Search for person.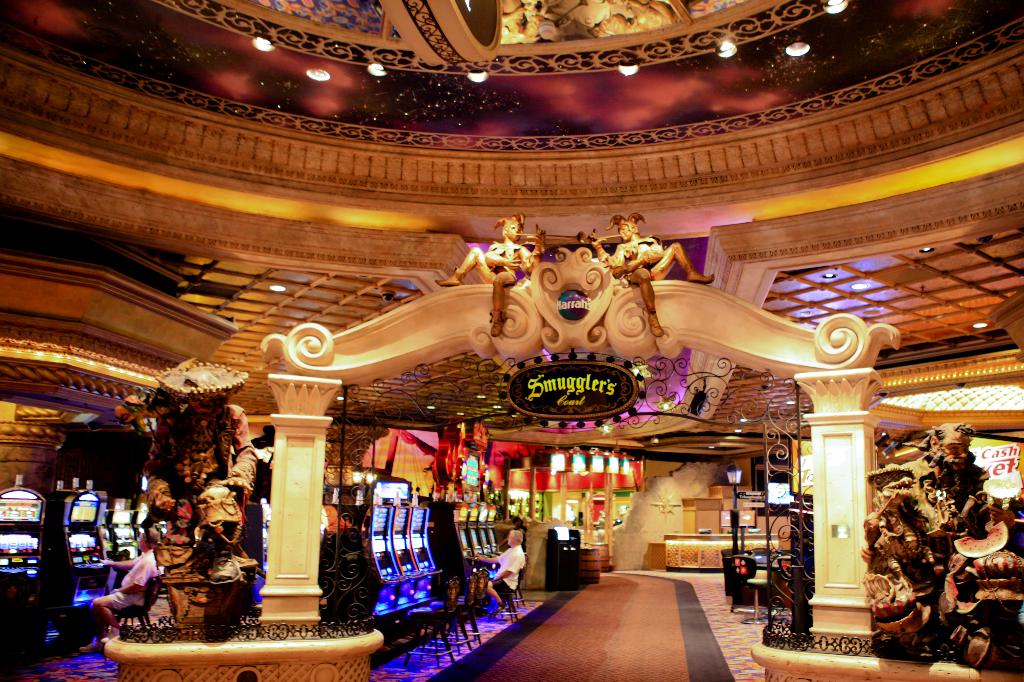
Found at 88 527 165 652.
